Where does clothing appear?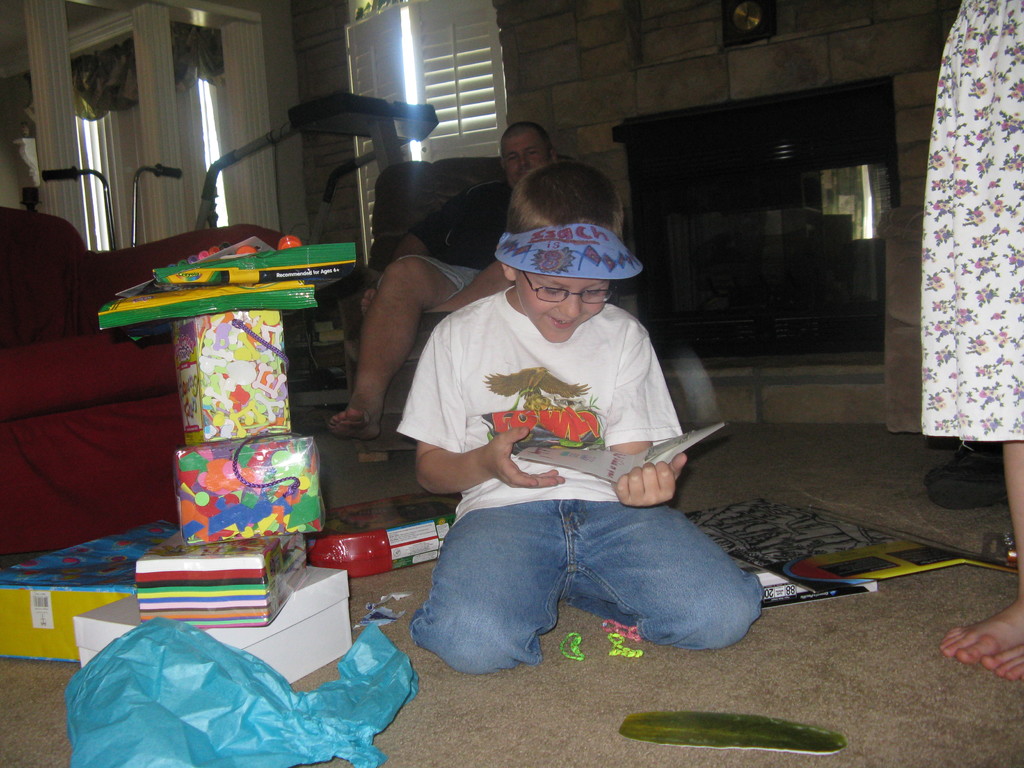
Appears at rect(377, 179, 516, 305).
